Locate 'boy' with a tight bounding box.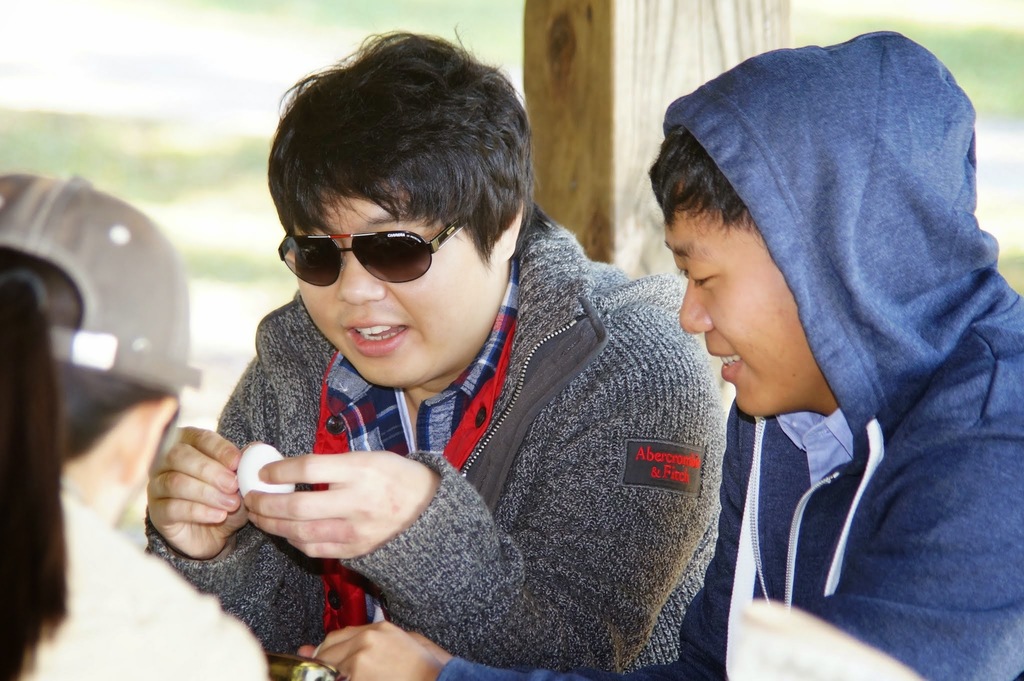
left=311, top=23, right=1018, bottom=680.
